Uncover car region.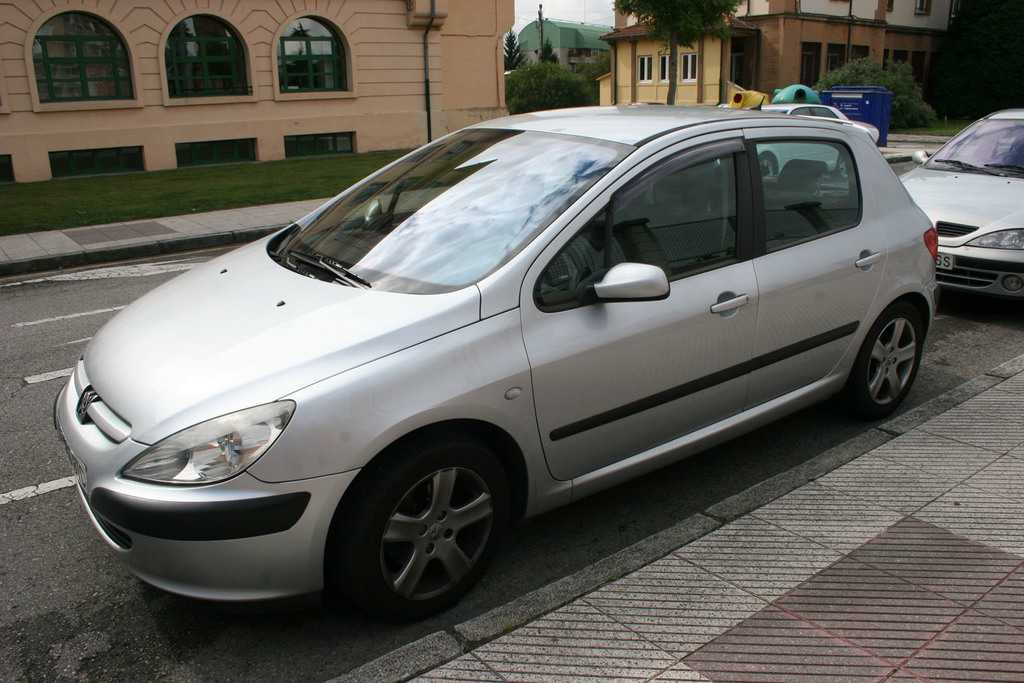
Uncovered: l=694, t=100, r=883, b=176.
